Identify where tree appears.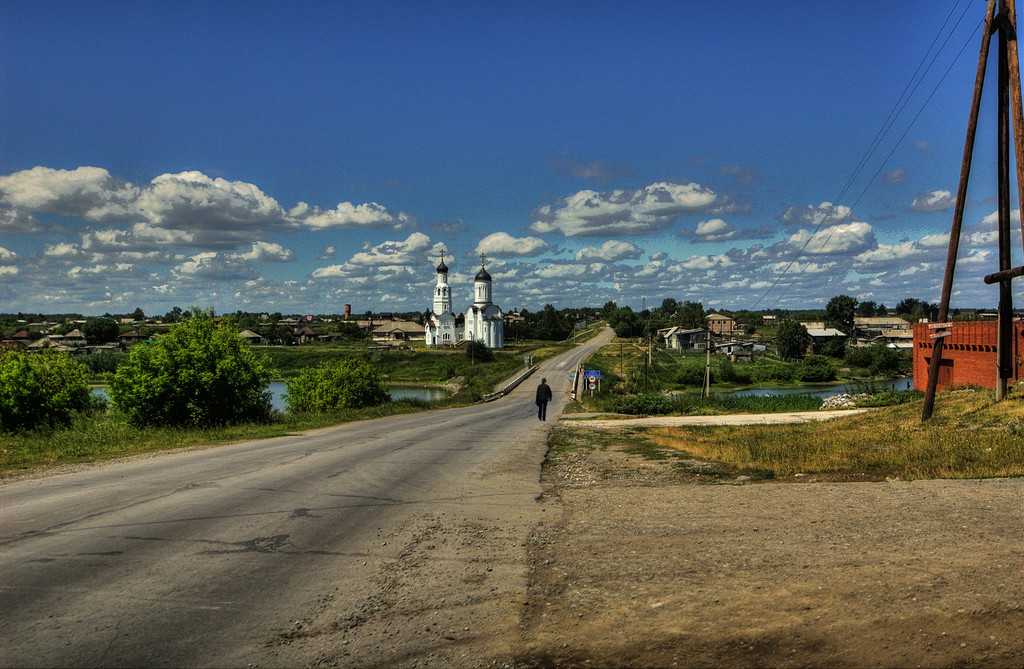
Appears at locate(773, 314, 812, 367).
